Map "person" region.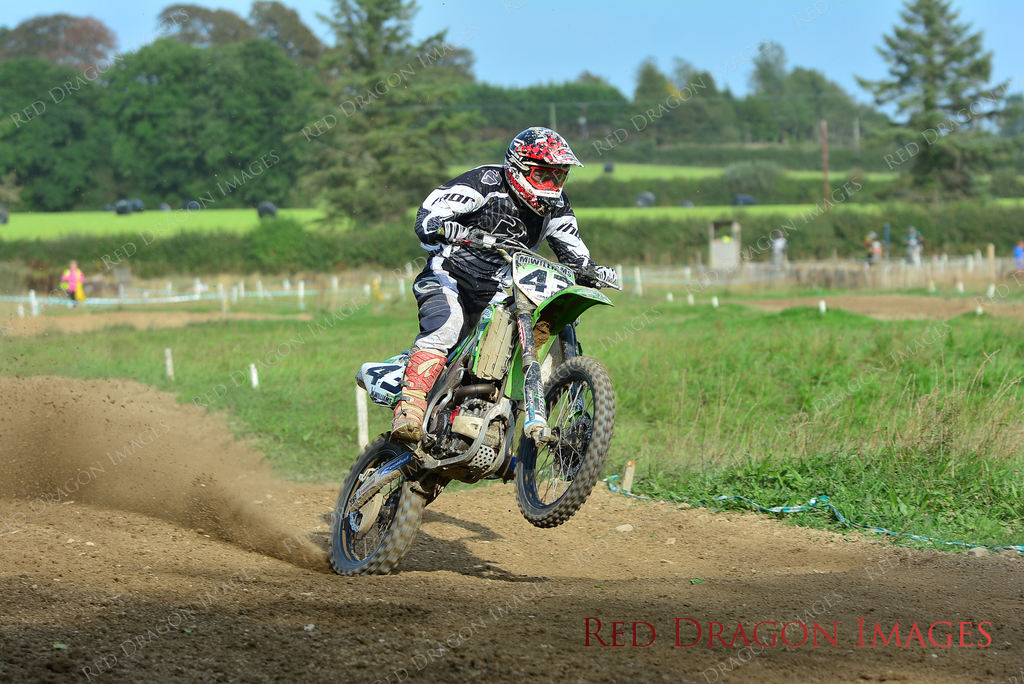
Mapped to 413, 124, 599, 436.
